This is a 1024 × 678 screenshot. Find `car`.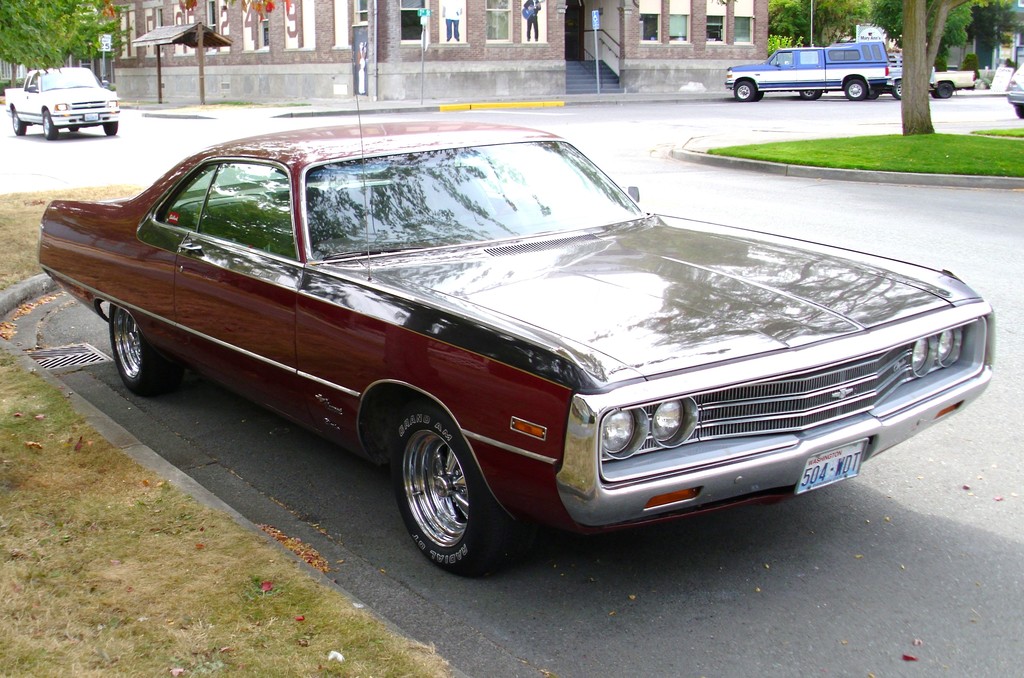
Bounding box: rect(26, 108, 1003, 600).
